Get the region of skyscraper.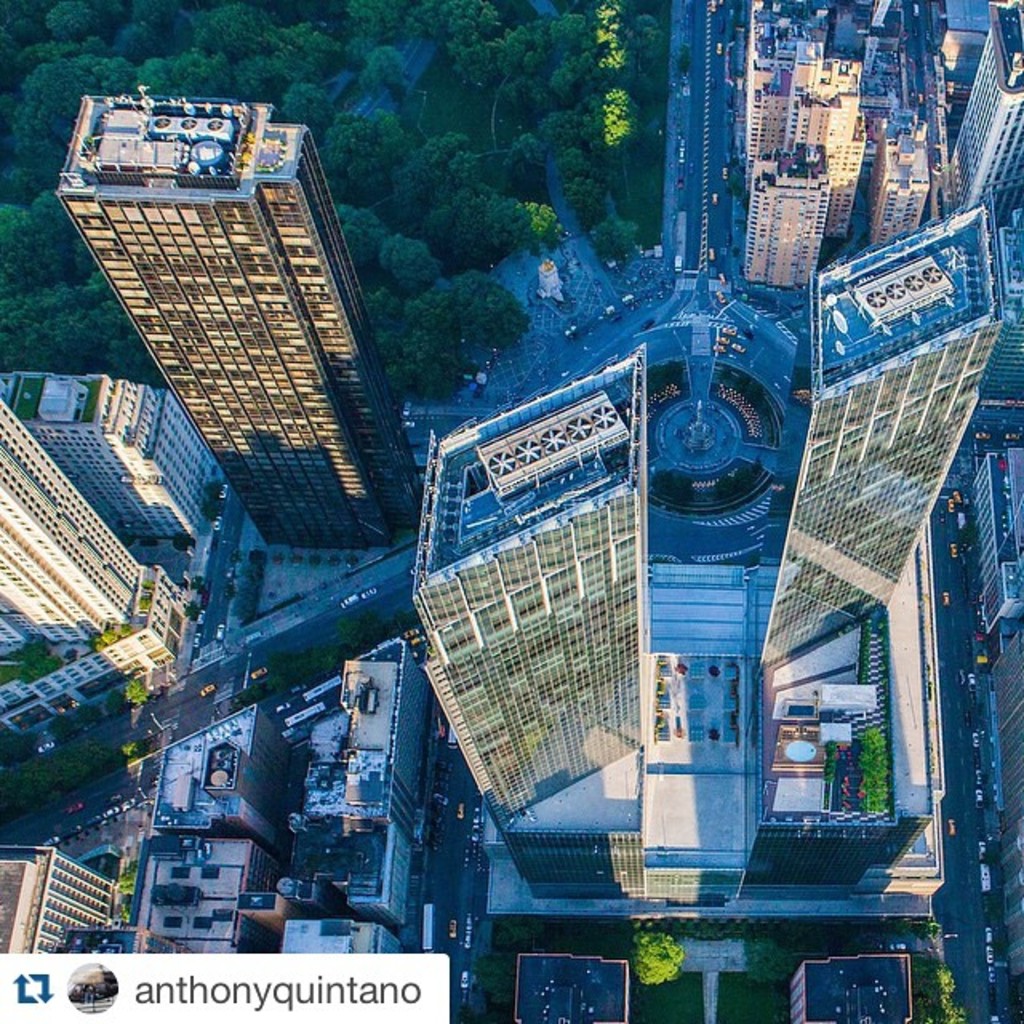
[left=789, top=958, right=922, bottom=1022].
